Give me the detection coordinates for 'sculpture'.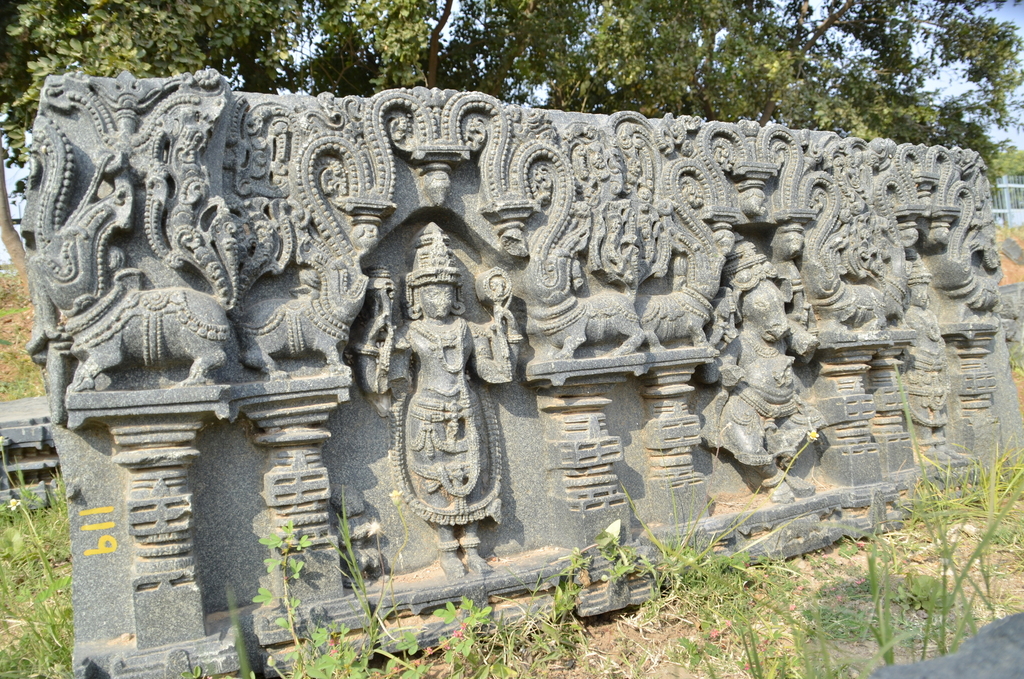
detection(22, 69, 1011, 678).
